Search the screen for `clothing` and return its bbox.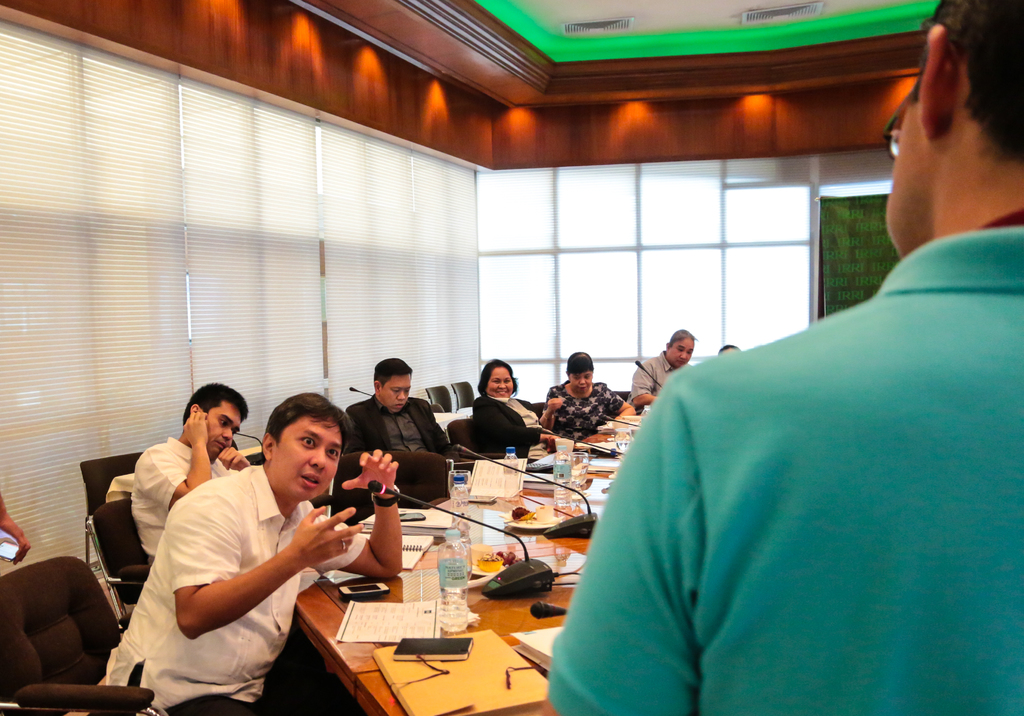
Found: bbox=[343, 390, 457, 468].
